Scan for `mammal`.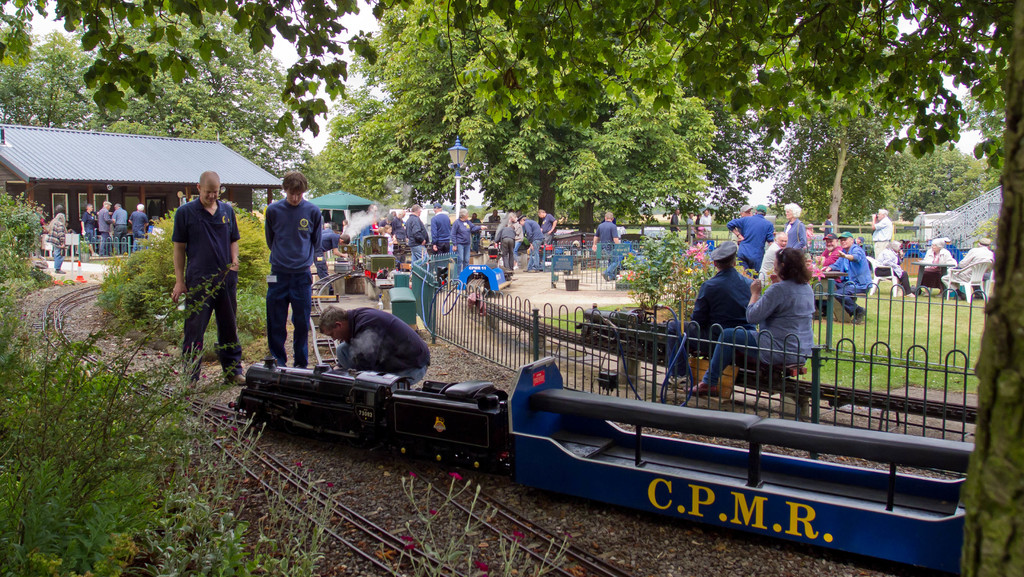
Scan result: {"left": 314, "top": 228, "right": 351, "bottom": 295}.
